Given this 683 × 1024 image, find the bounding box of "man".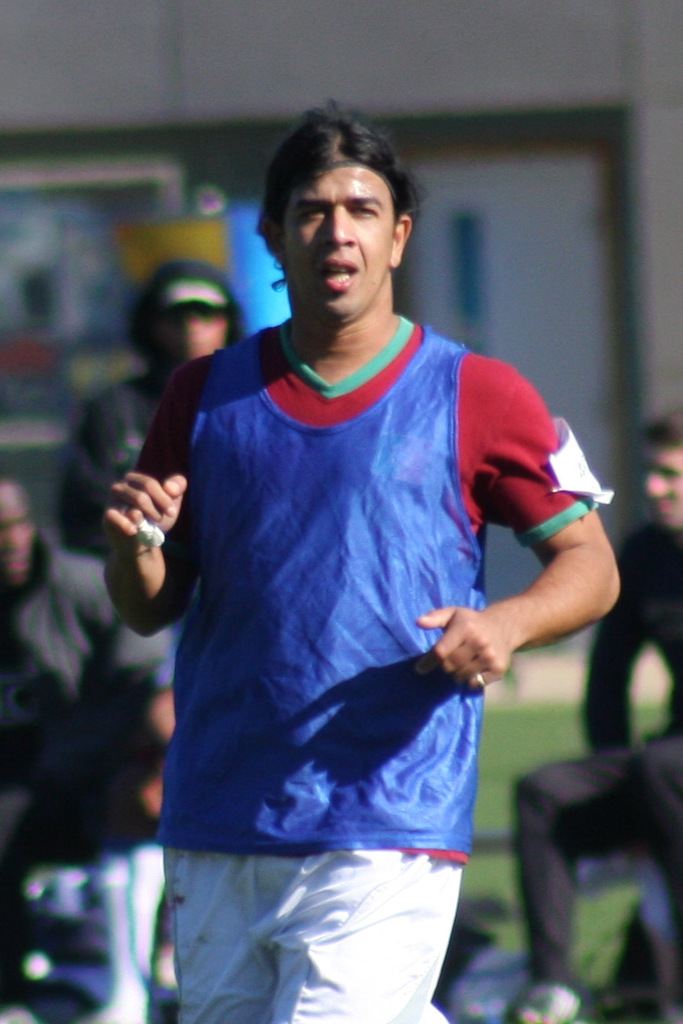
(514, 406, 682, 1023).
